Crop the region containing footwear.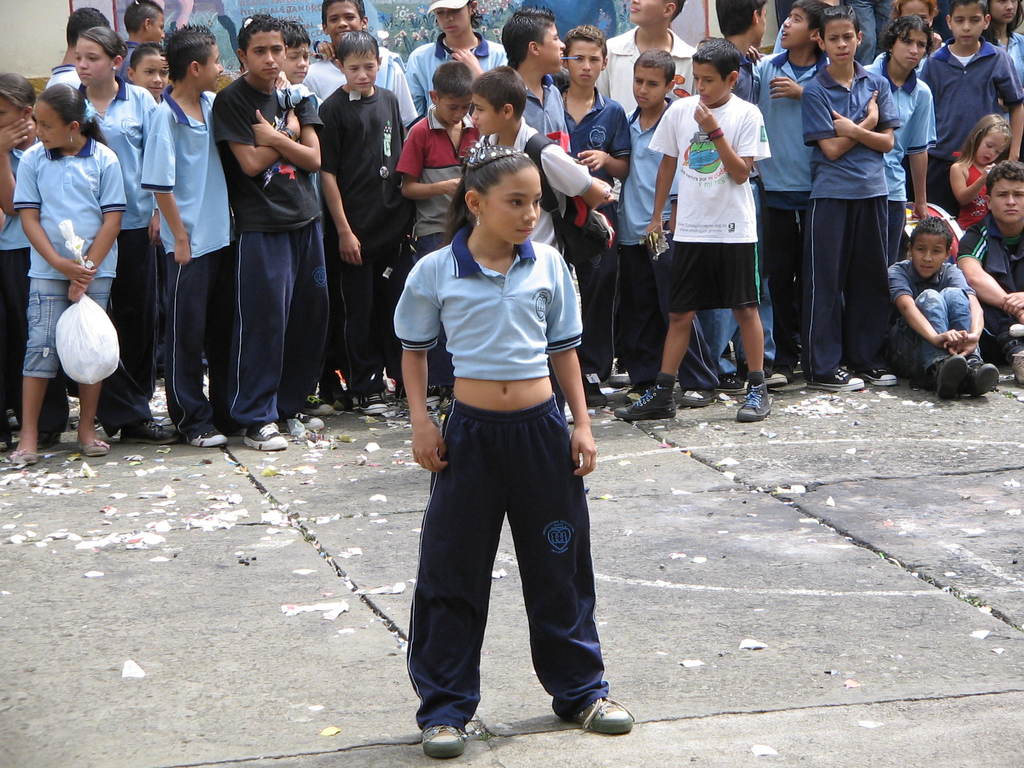
Crop region: crop(717, 372, 748, 395).
